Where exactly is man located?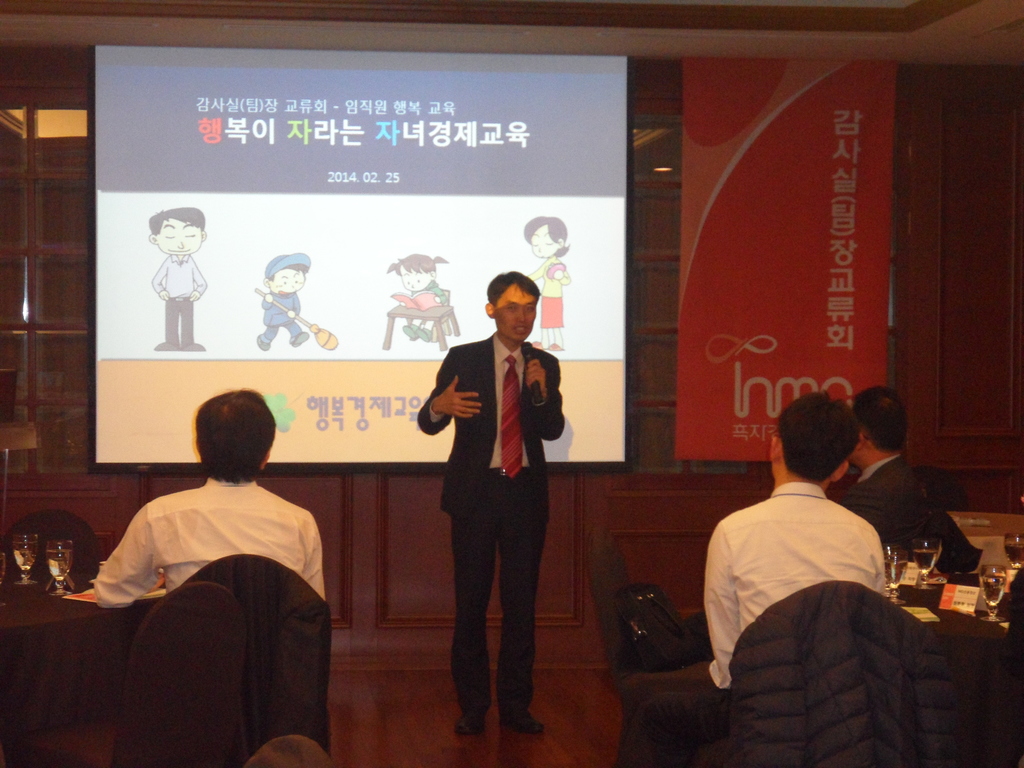
Its bounding box is region(83, 381, 352, 738).
